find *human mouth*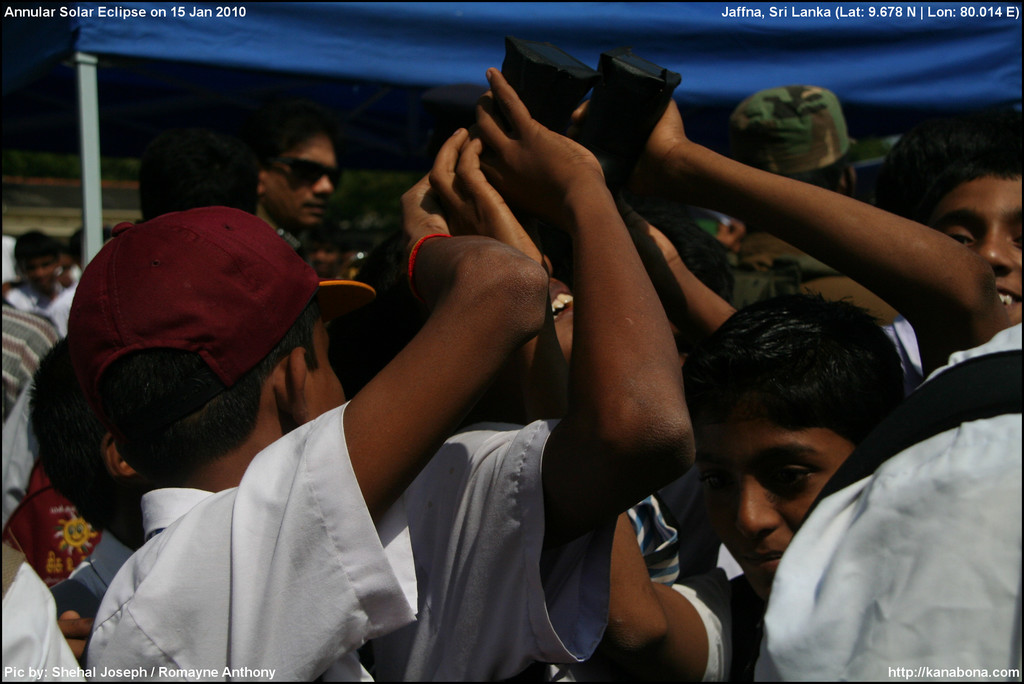
(300,204,321,221)
